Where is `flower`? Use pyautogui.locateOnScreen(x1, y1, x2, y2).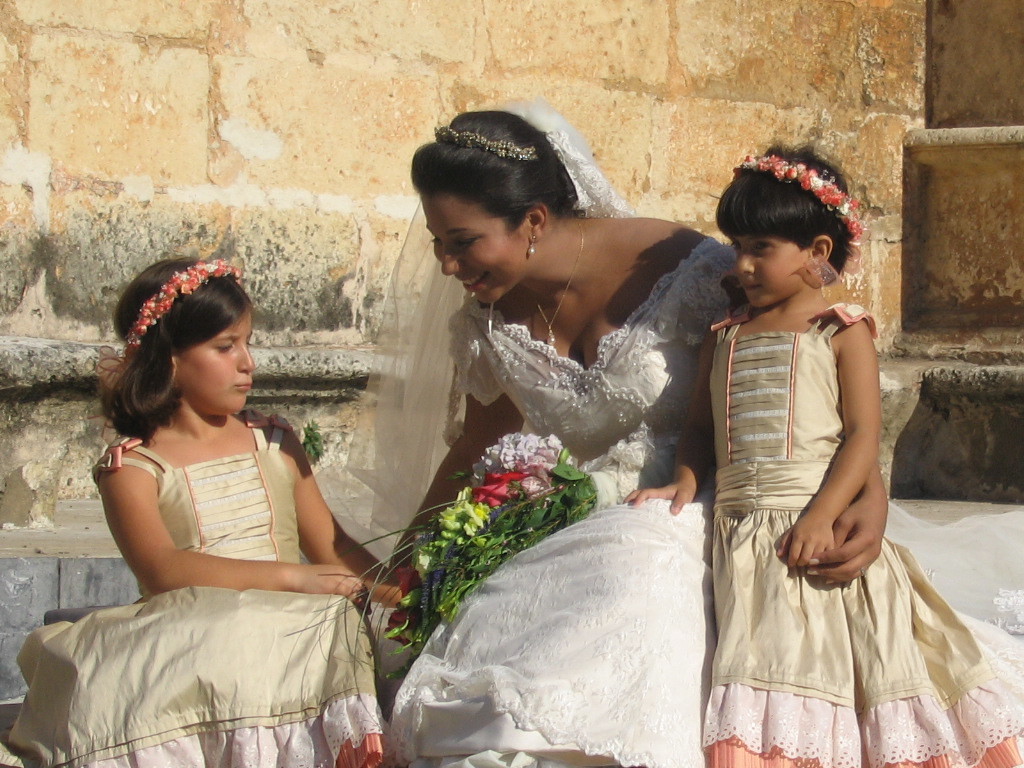
pyautogui.locateOnScreen(414, 535, 459, 579).
